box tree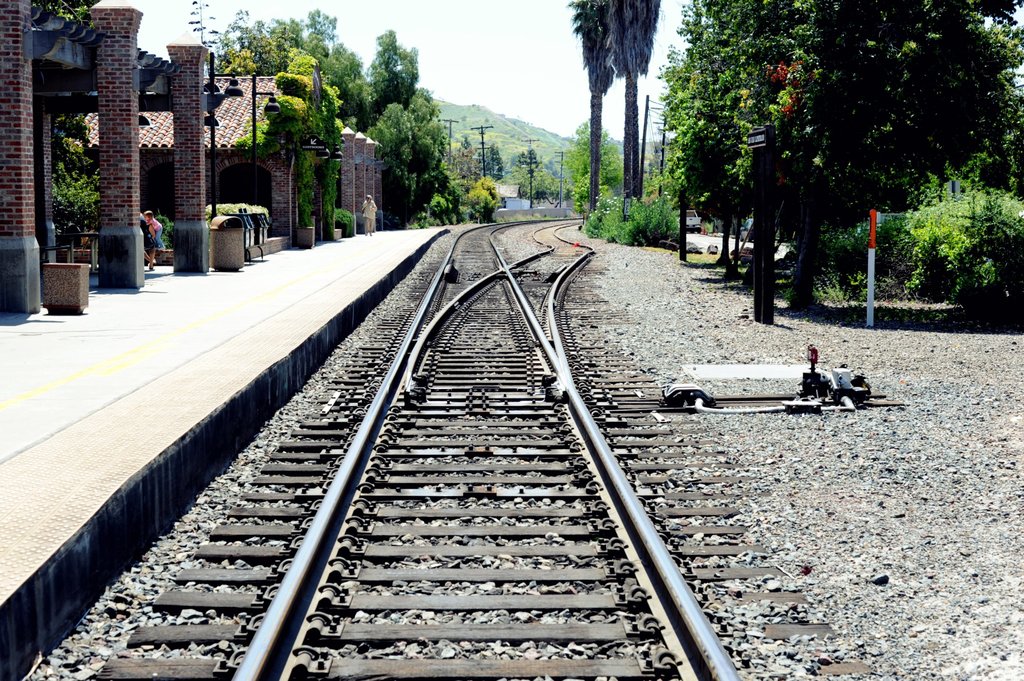
left=362, top=30, right=419, bottom=125
